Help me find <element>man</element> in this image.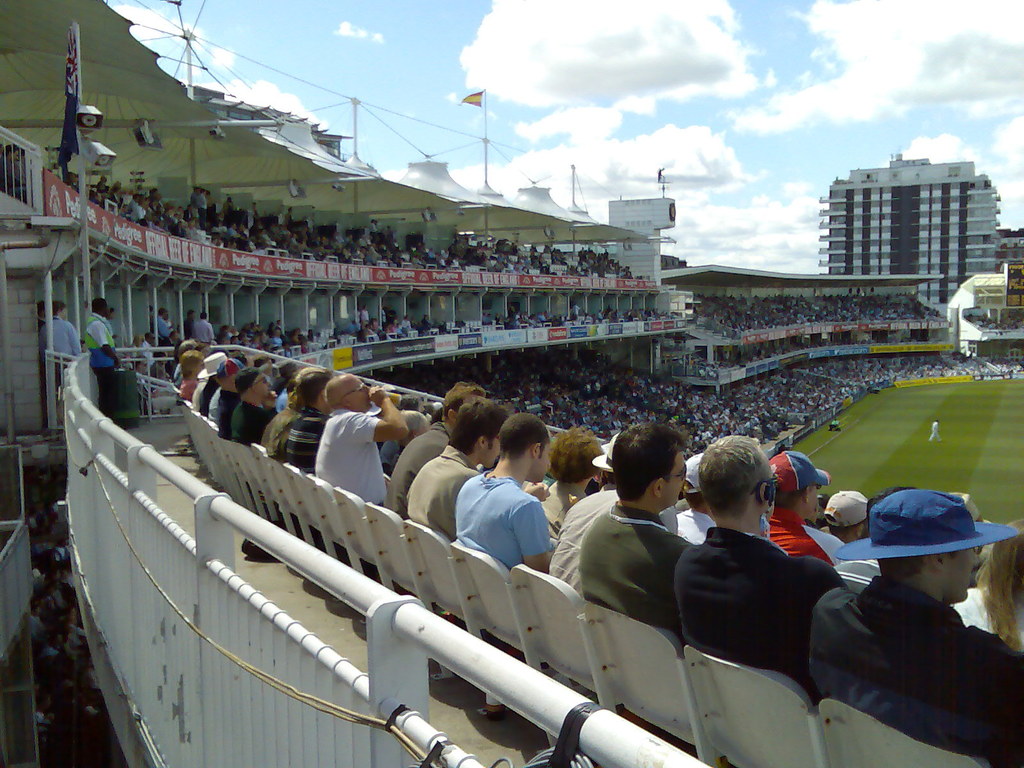
Found it: <region>419, 313, 432, 330</region>.
